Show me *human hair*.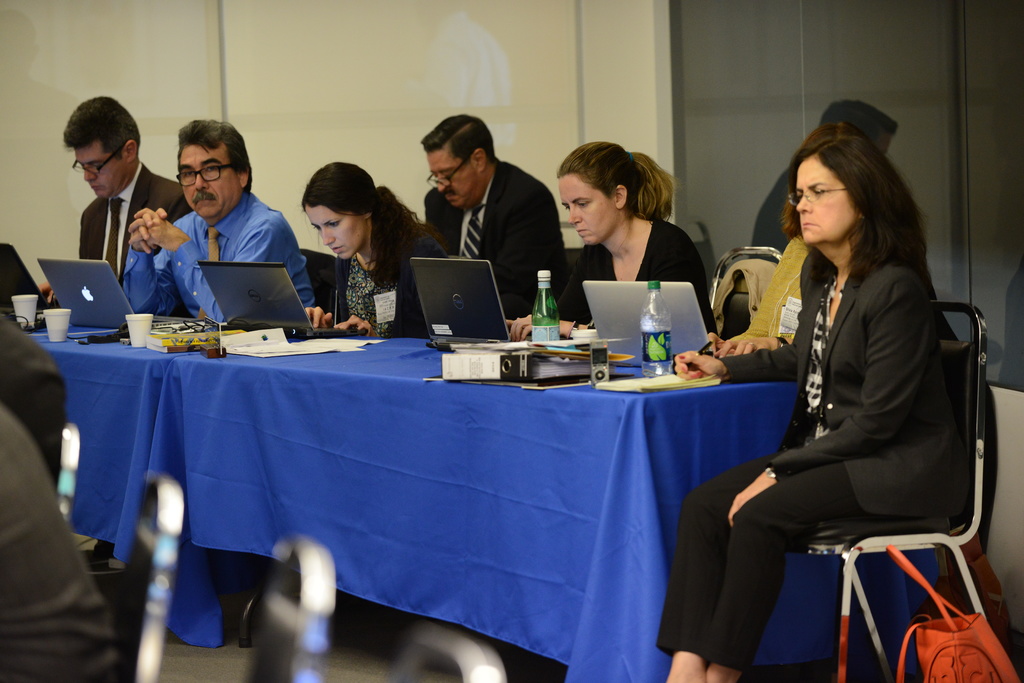
*human hair* is here: 291, 161, 451, 289.
